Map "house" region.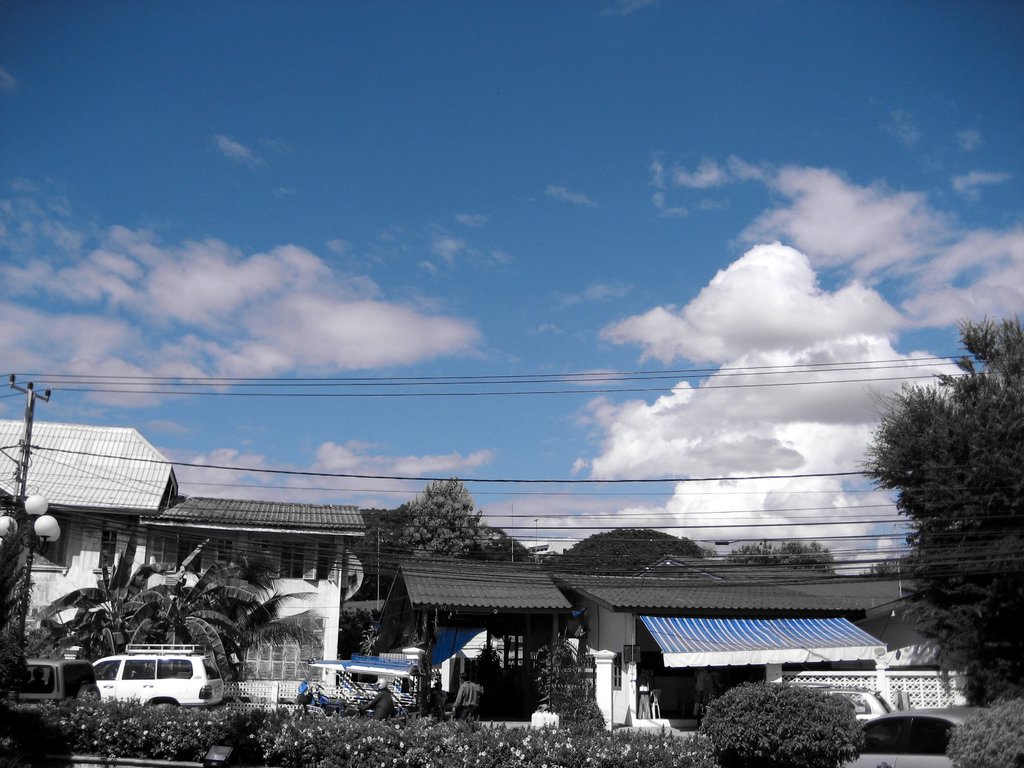
Mapped to Rect(141, 505, 369, 708).
